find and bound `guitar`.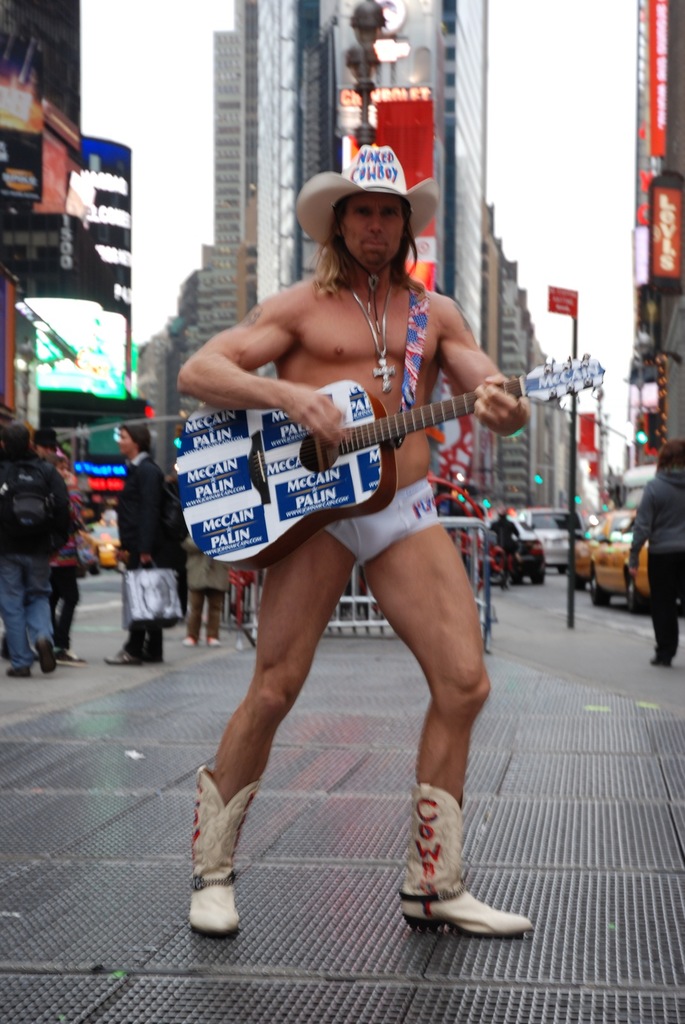
Bound: crop(170, 348, 609, 570).
